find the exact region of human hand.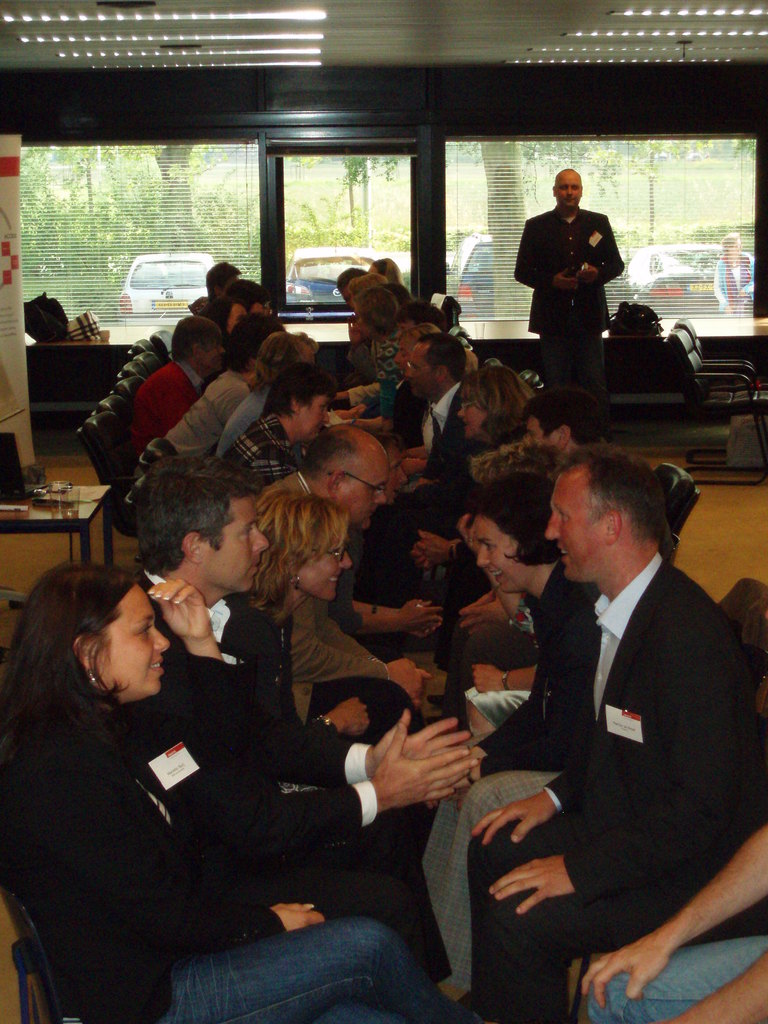
Exact region: left=335, top=401, right=364, bottom=417.
